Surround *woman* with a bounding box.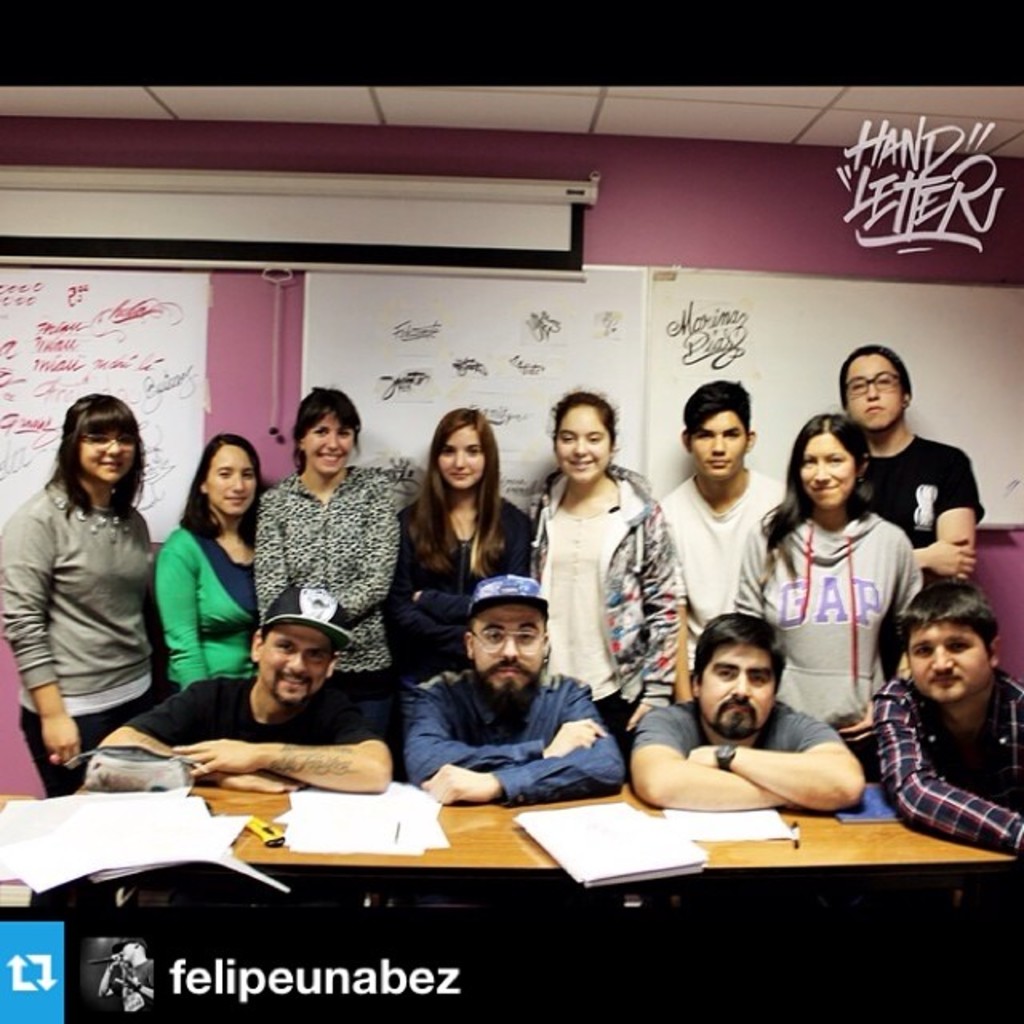
bbox=(518, 395, 691, 758).
